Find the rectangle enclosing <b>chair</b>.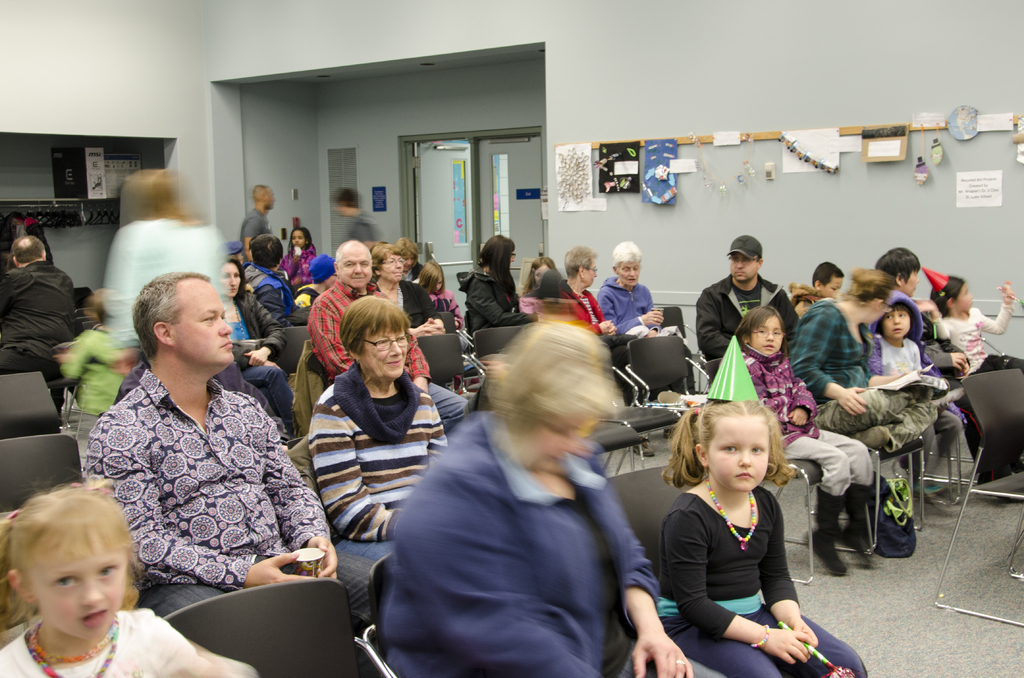
box=[0, 428, 86, 516].
